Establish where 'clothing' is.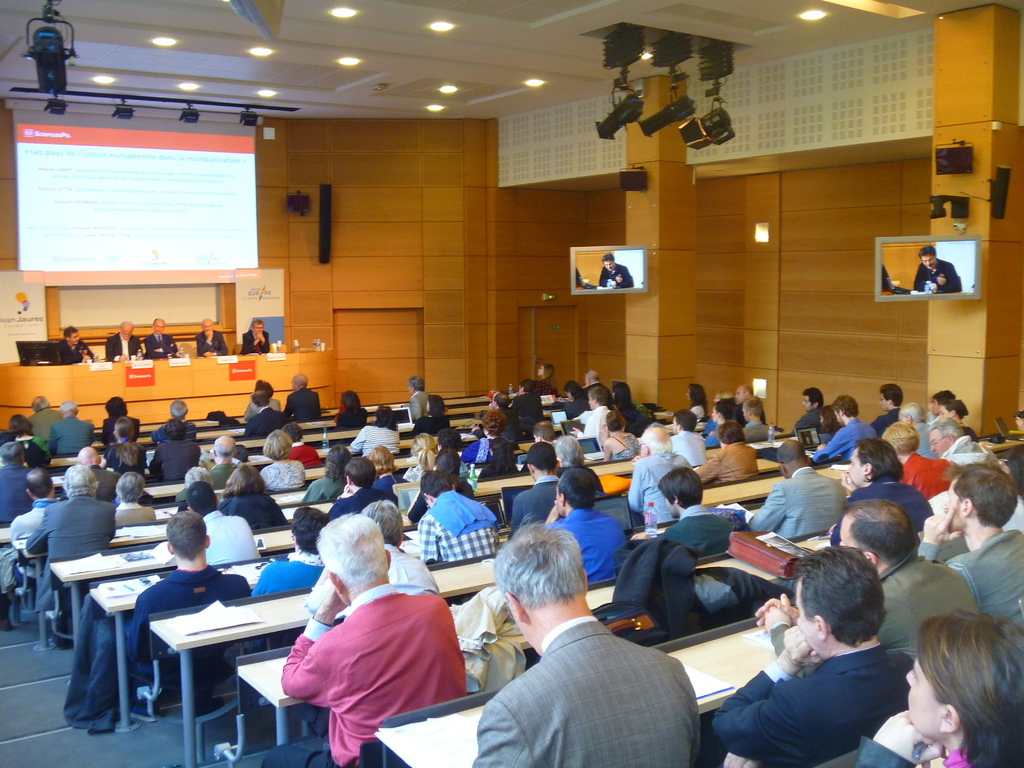
Established at Rect(582, 407, 611, 448).
